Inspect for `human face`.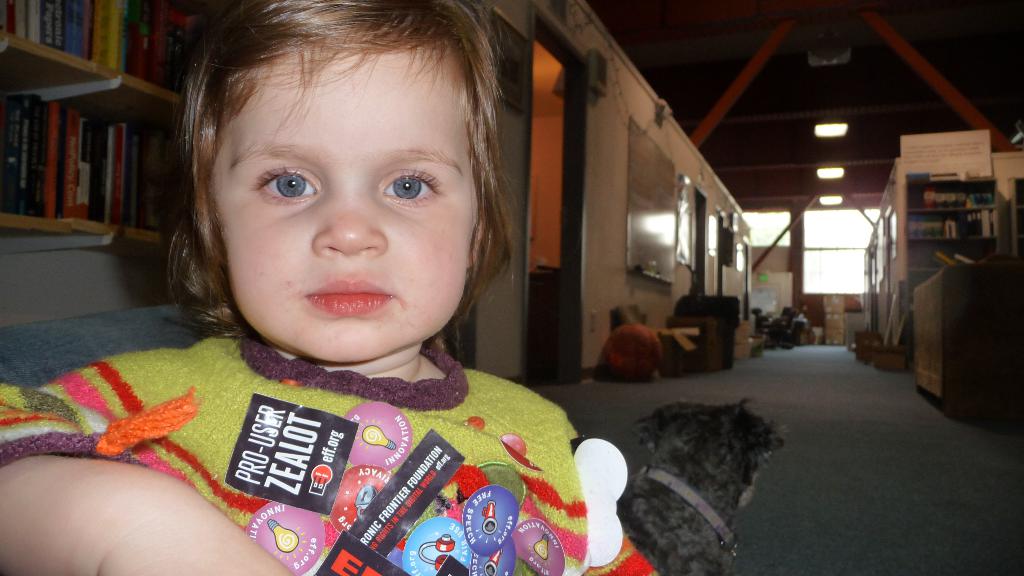
Inspection: (x1=200, y1=47, x2=474, y2=355).
